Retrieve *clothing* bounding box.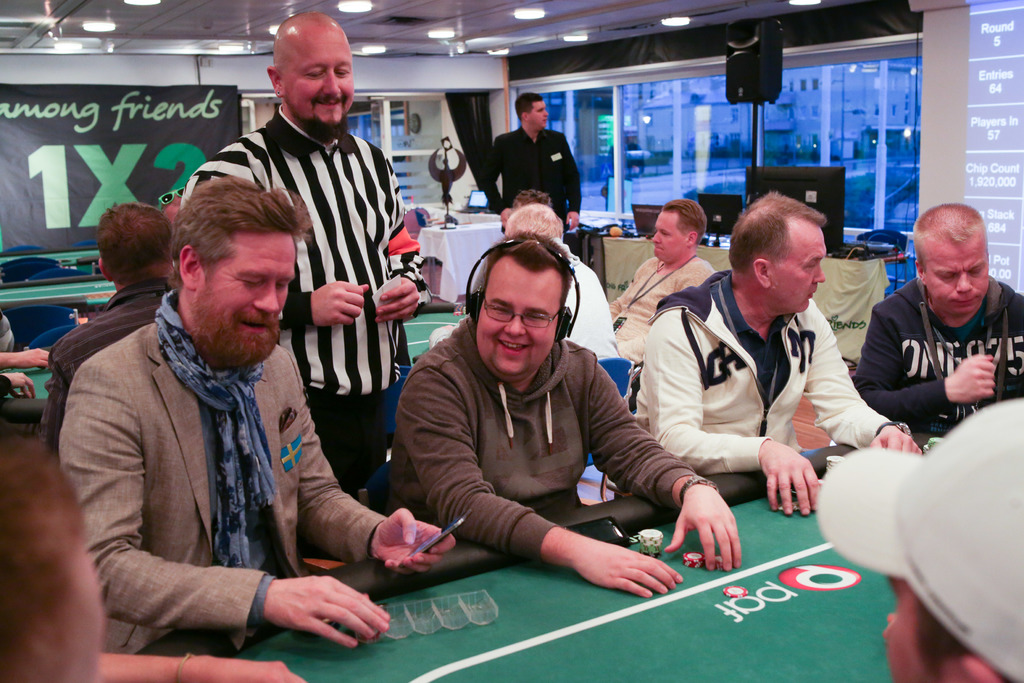
Bounding box: [left=381, top=315, right=701, bottom=572].
